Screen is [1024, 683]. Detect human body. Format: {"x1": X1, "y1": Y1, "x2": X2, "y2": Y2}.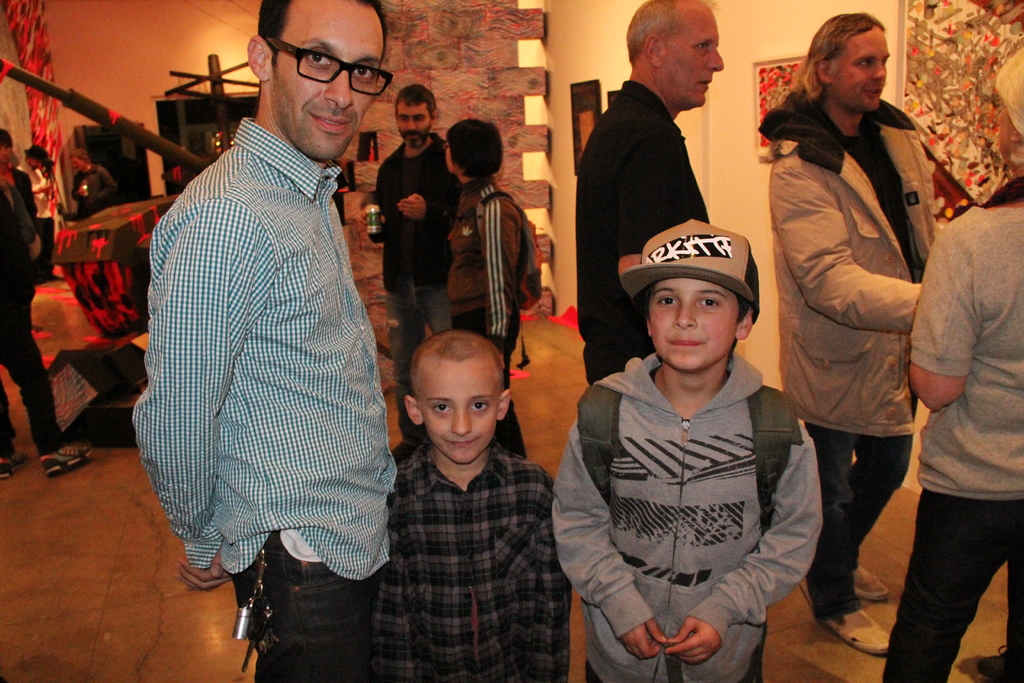
{"x1": 0, "y1": 114, "x2": 94, "y2": 463}.
